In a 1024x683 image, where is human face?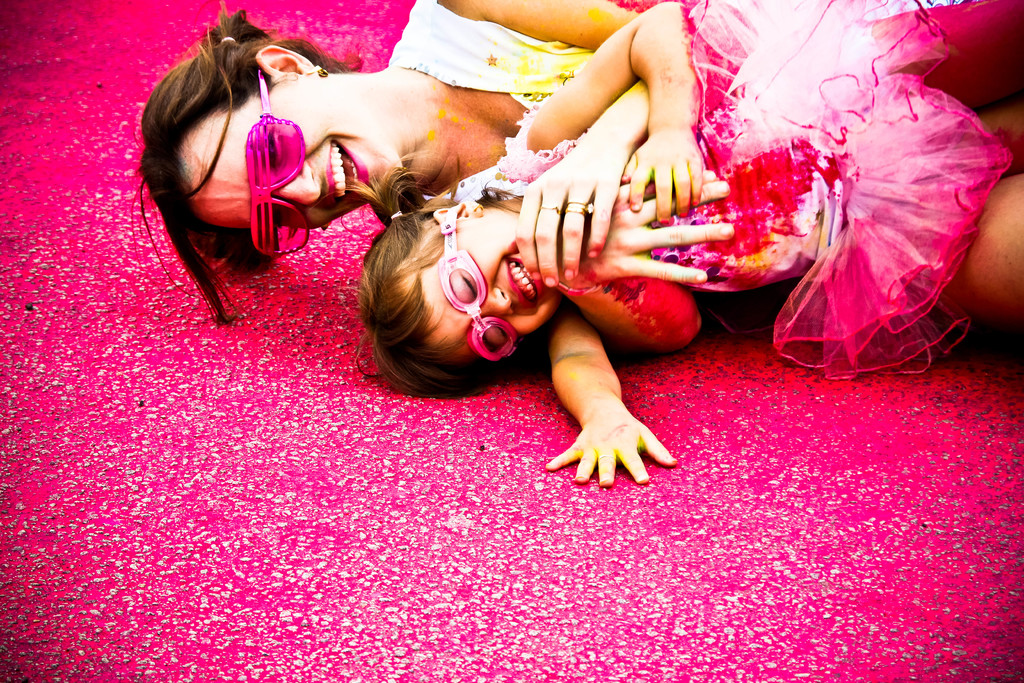
detection(173, 85, 396, 238).
